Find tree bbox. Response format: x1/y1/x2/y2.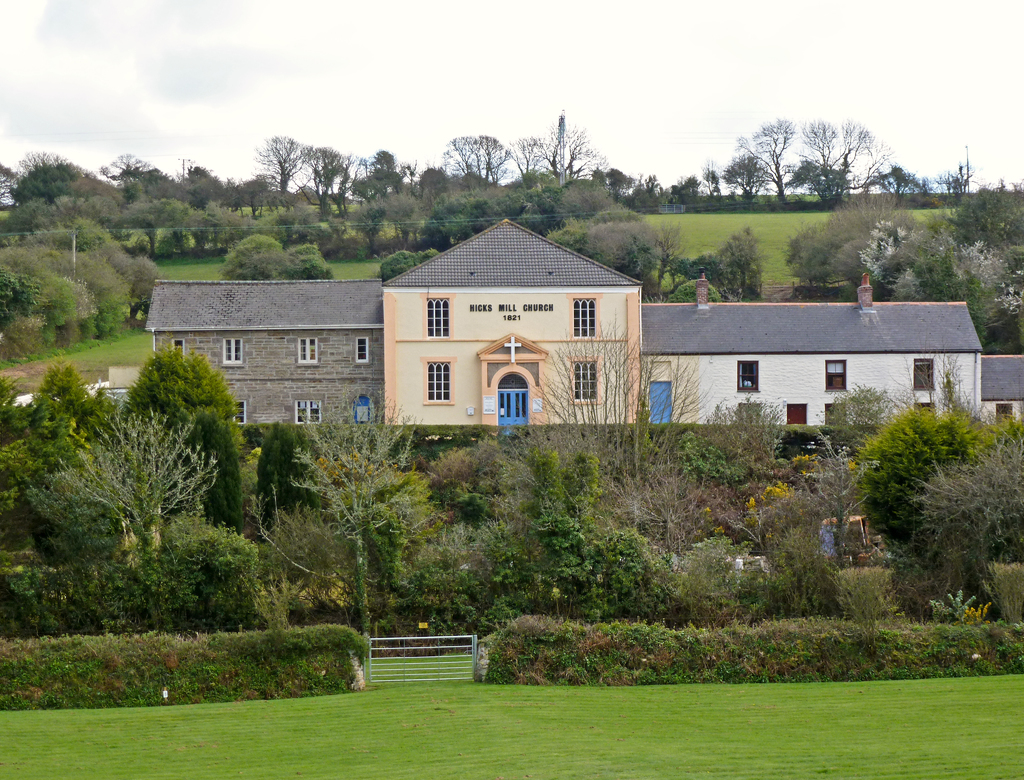
221/230/289/286.
